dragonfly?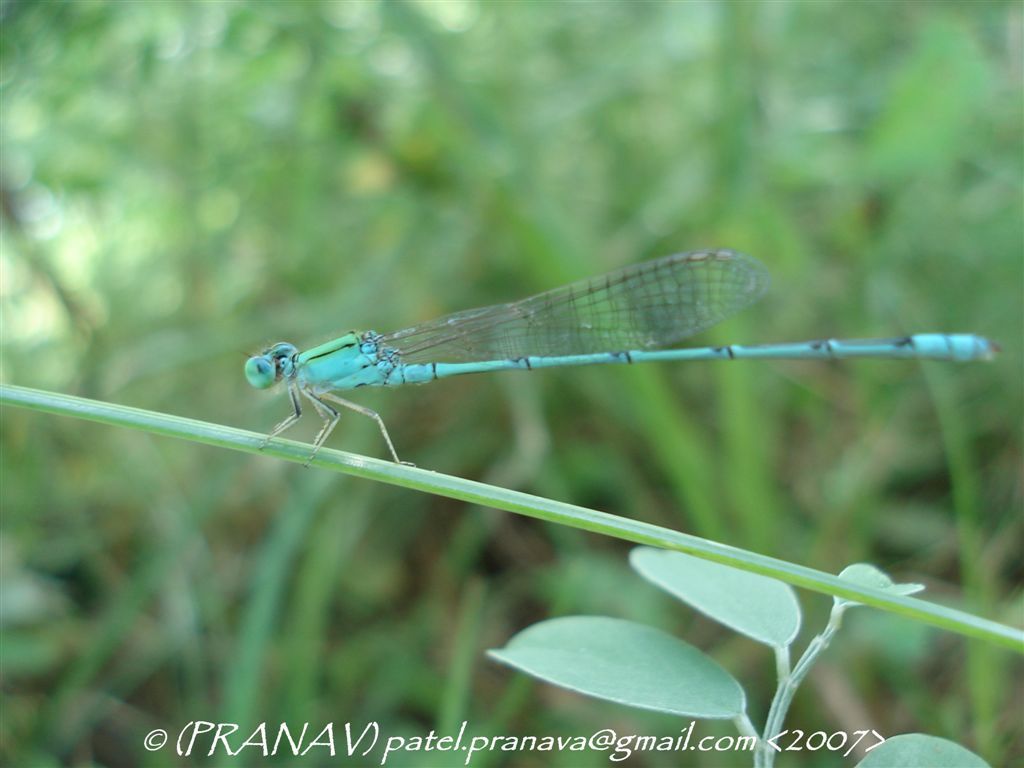
[240,247,1009,467]
